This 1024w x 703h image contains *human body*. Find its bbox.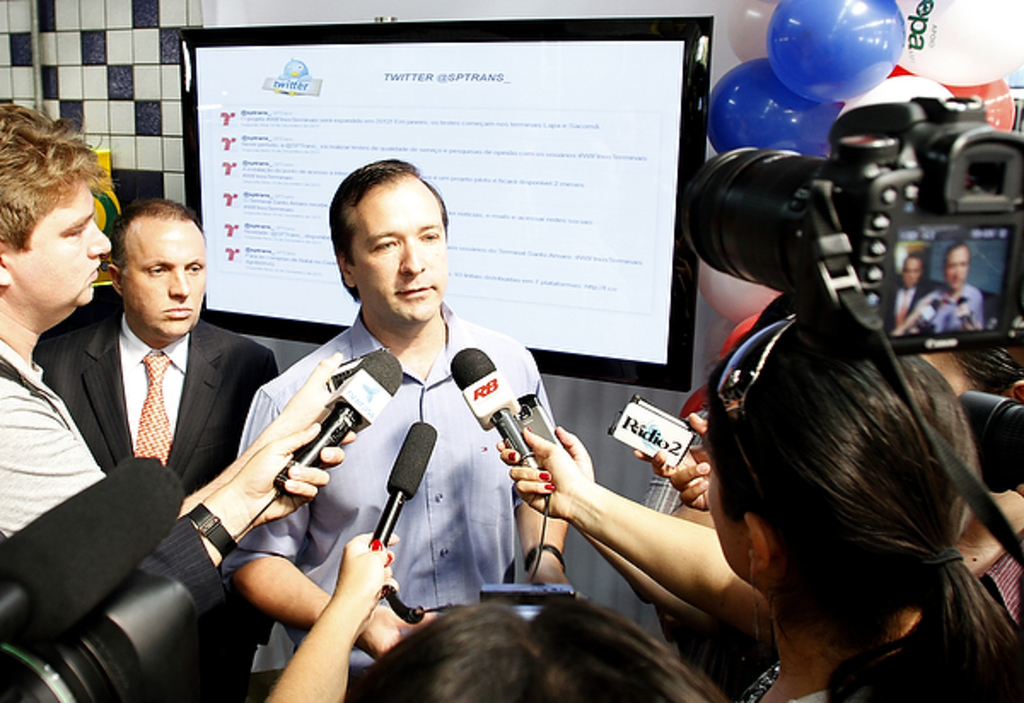
0/97/102/560.
